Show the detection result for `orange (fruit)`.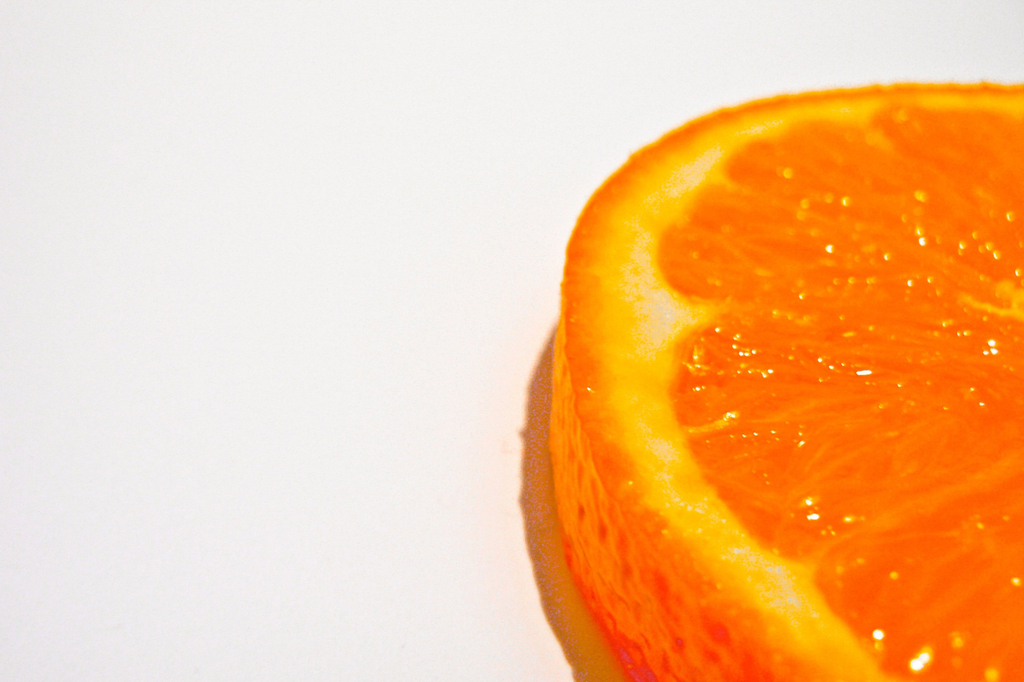
[left=519, top=74, right=1021, bottom=681].
